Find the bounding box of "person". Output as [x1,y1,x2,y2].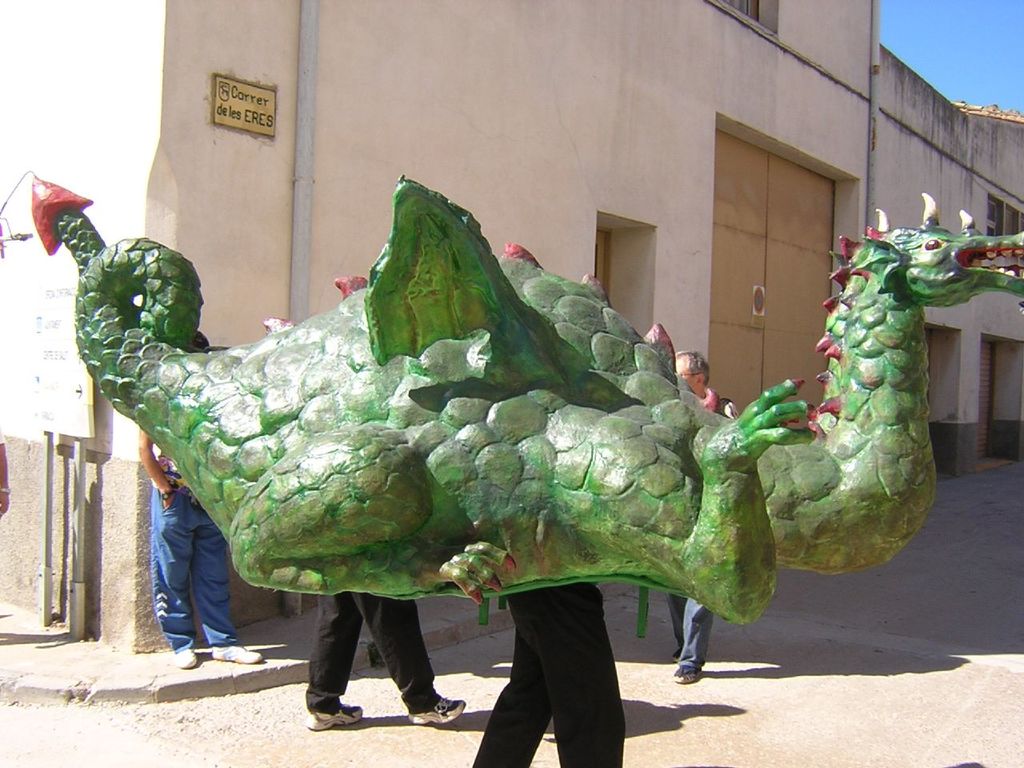
[674,355,739,683].
